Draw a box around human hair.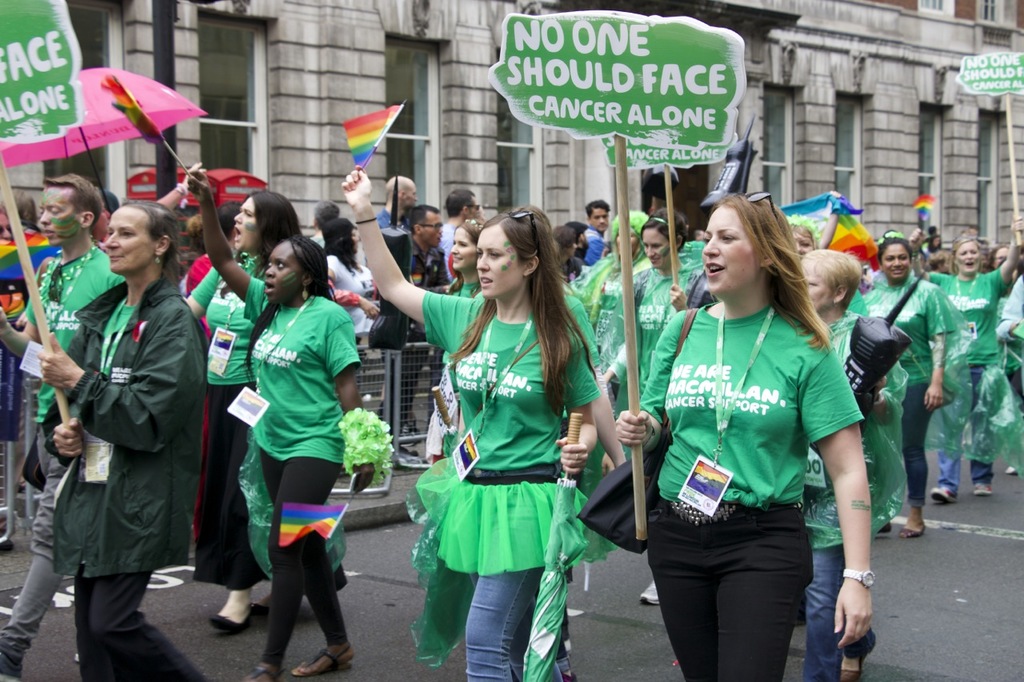
<region>322, 214, 364, 275</region>.
